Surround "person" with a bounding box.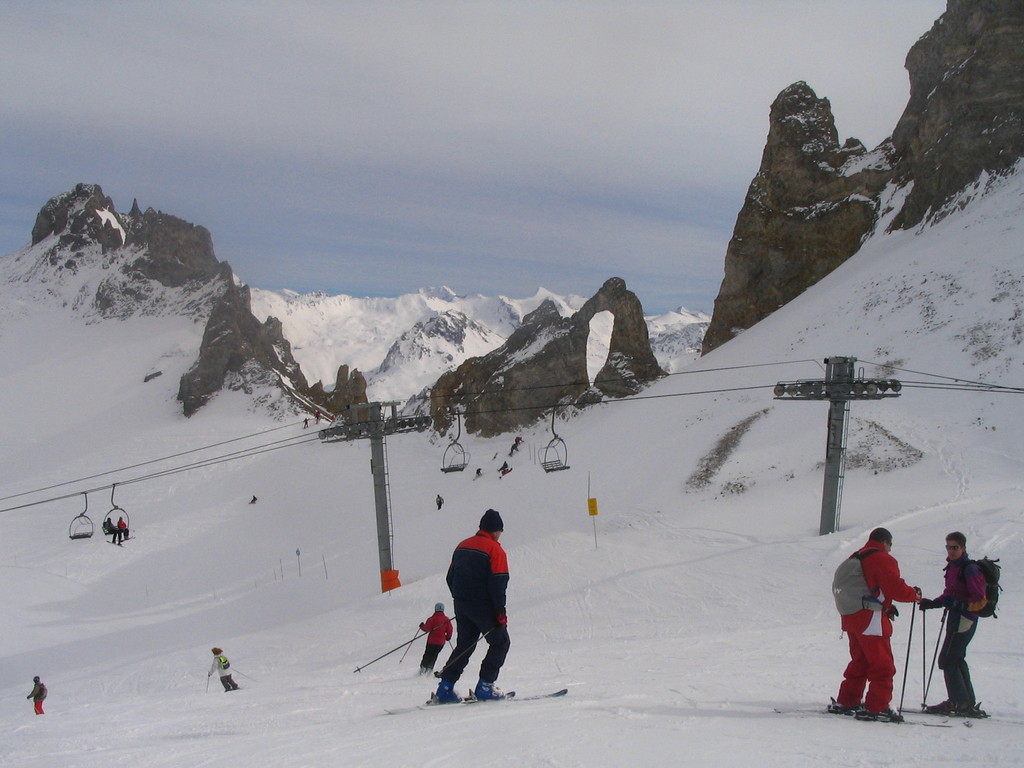
box=[109, 519, 110, 536].
